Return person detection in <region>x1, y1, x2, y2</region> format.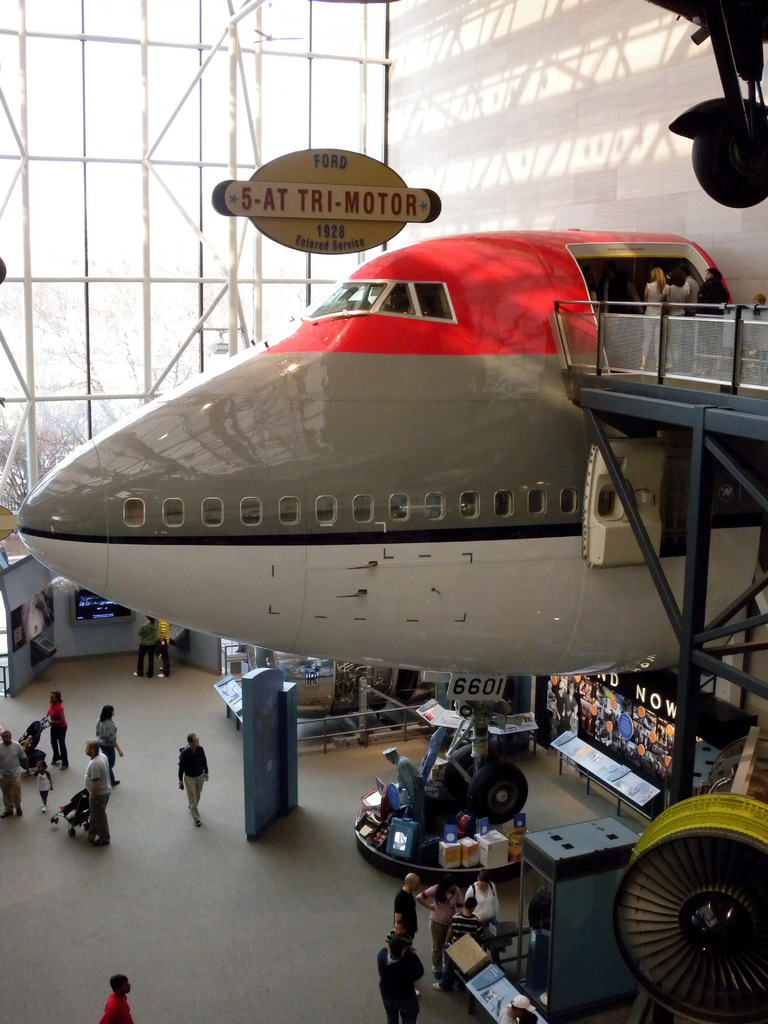
<region>153, 620, 177, 678</region>.
